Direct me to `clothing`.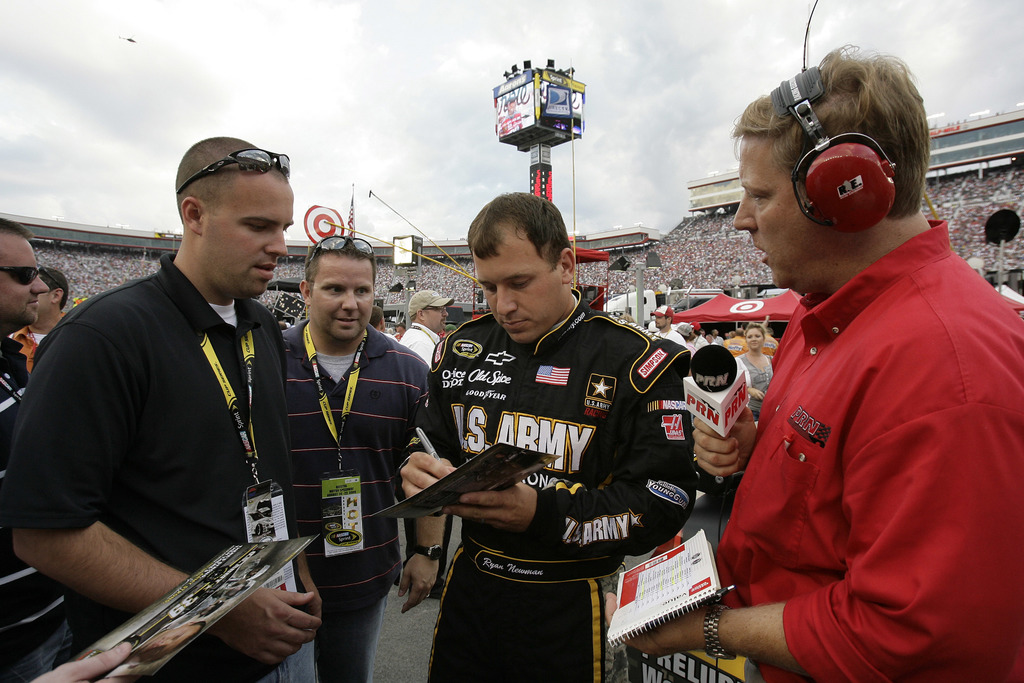
Direction: crop(724, 338, 750, 368).
